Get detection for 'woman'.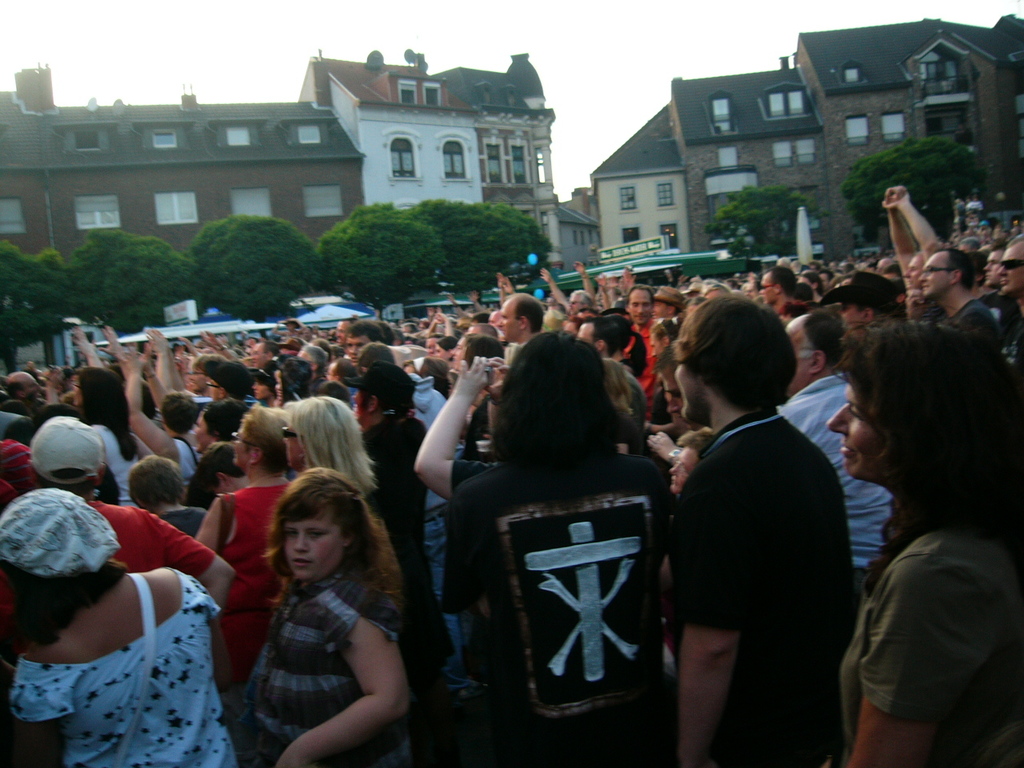
Detection: [x1=187, y1=403, x2=305, y2=693].
